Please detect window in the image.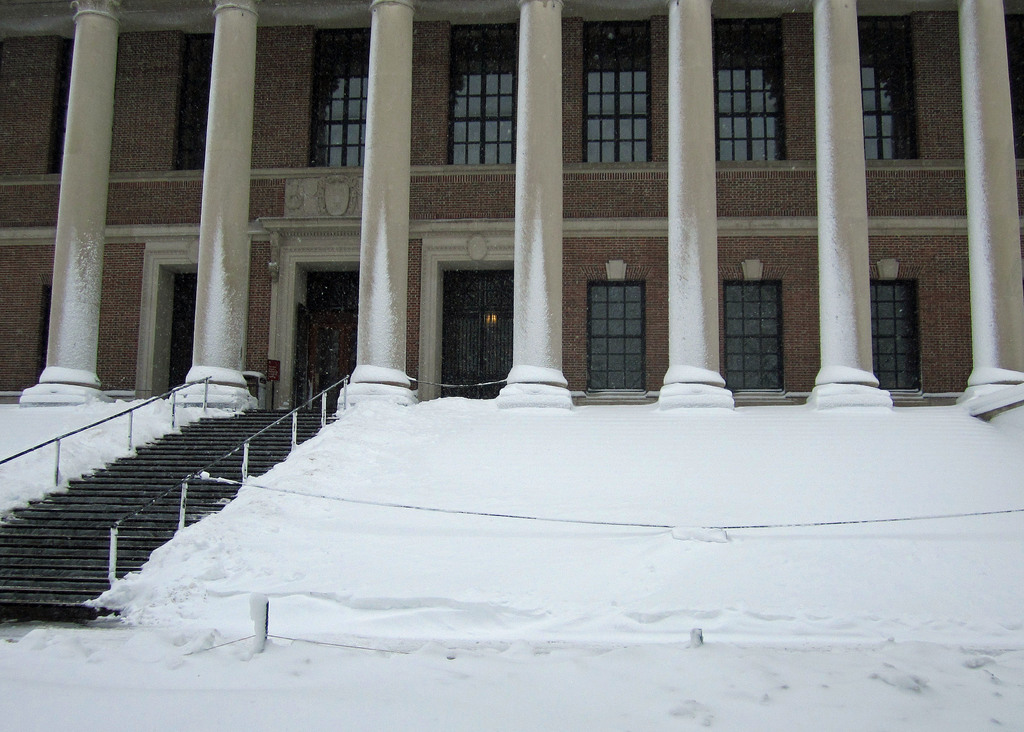
(724, 278, 785, 397).
